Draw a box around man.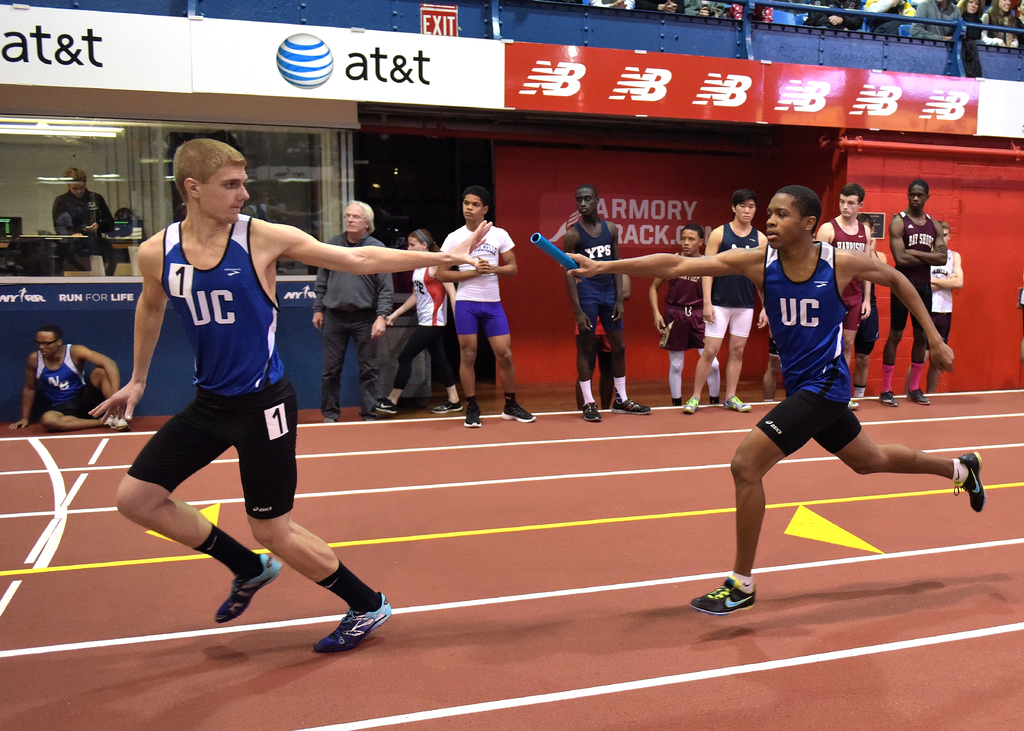
[x1=563, y1=186, x2=985, y2=613].
